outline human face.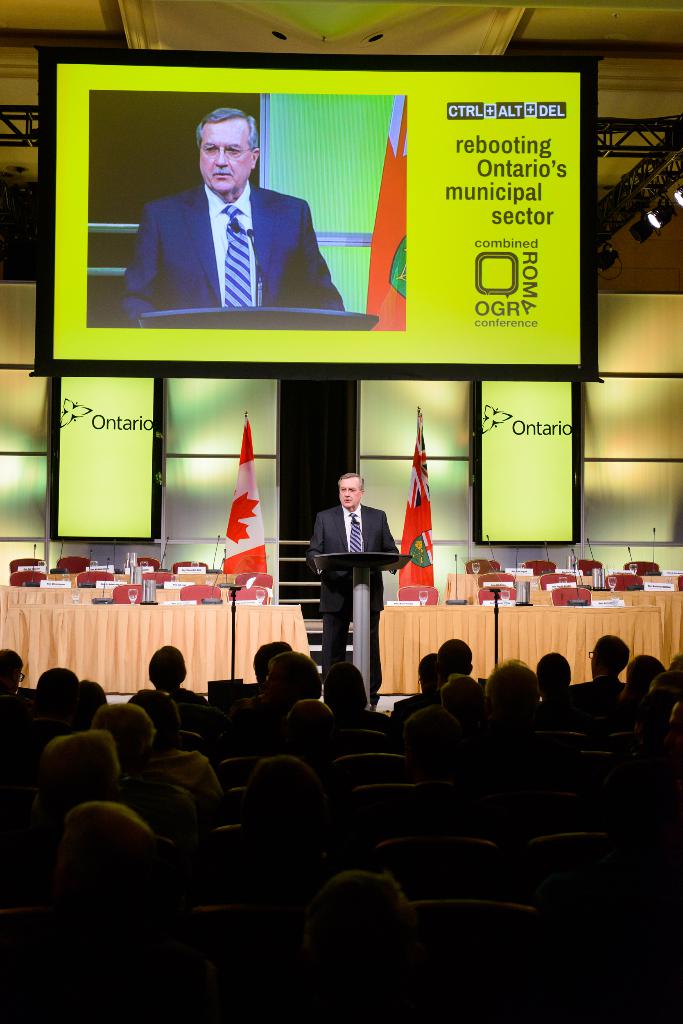
Outline: <box>337,478,364,506</box>.
